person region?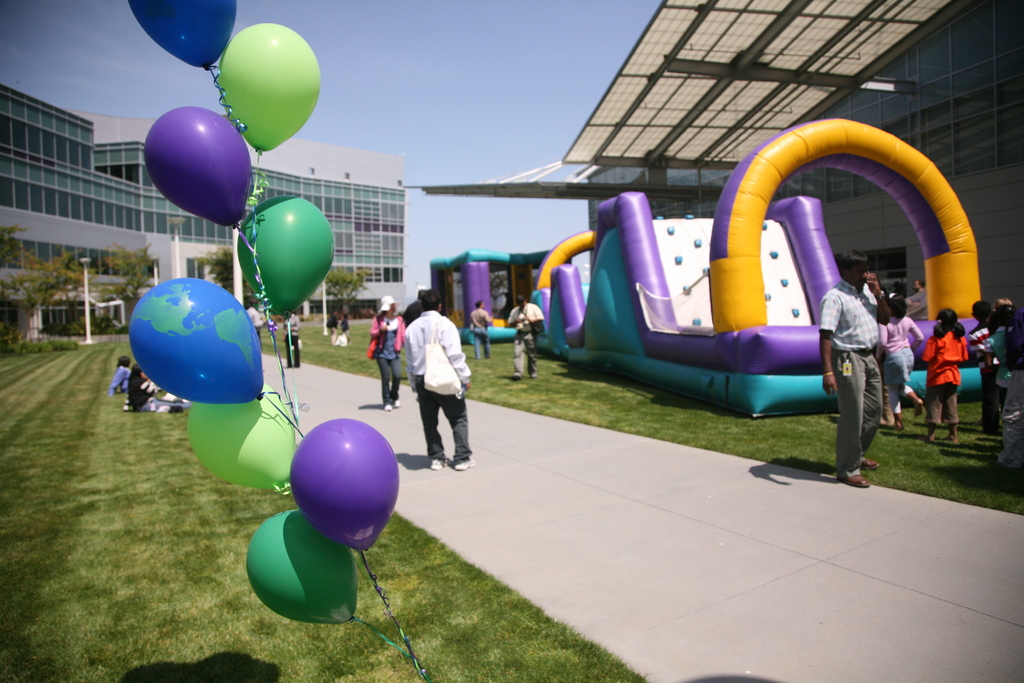
rect(962, 299, 992, 425)
